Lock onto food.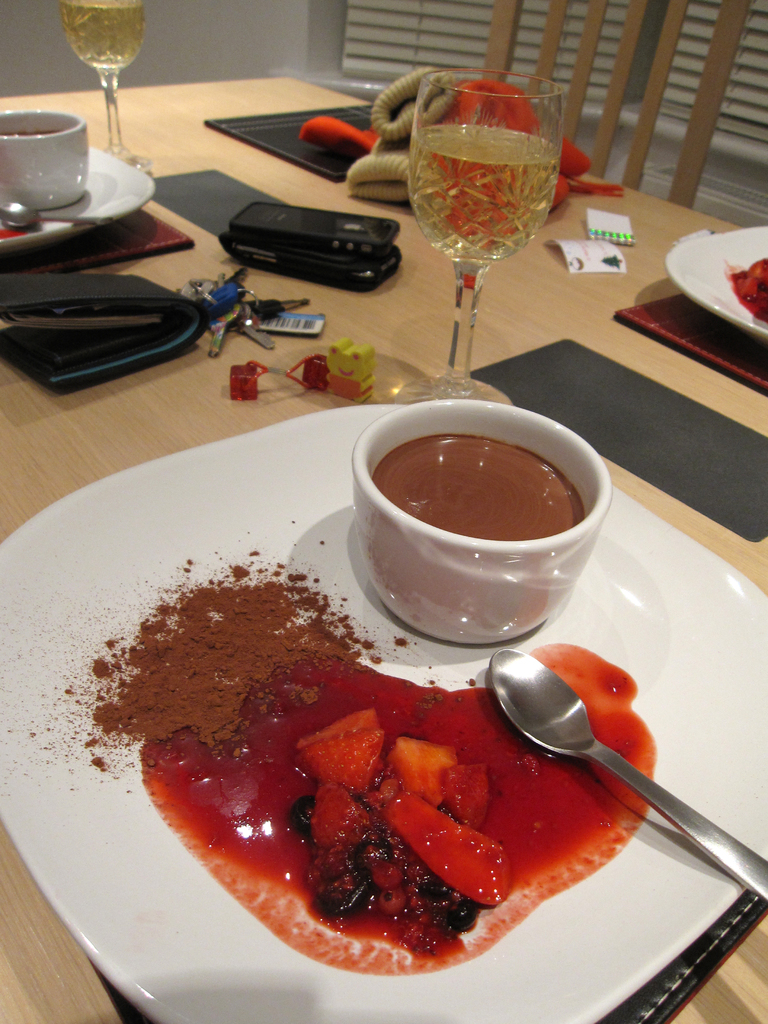
Locked: 307, 781, 360, 844.
